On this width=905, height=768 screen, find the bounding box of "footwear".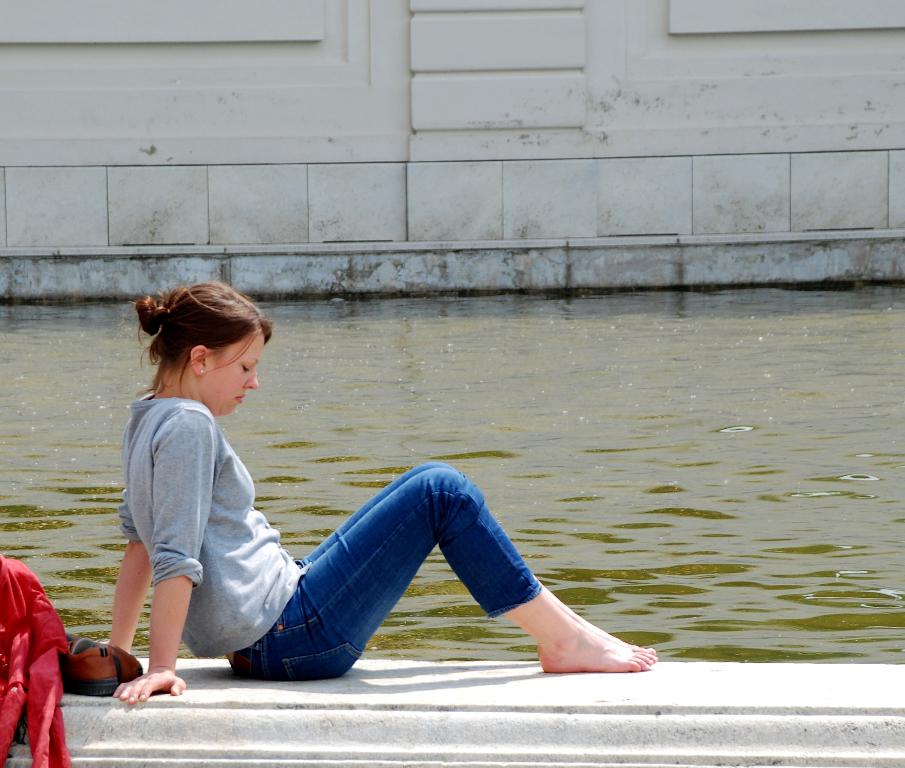
Bounding box: bbox=[102, 636, 141, 684].
